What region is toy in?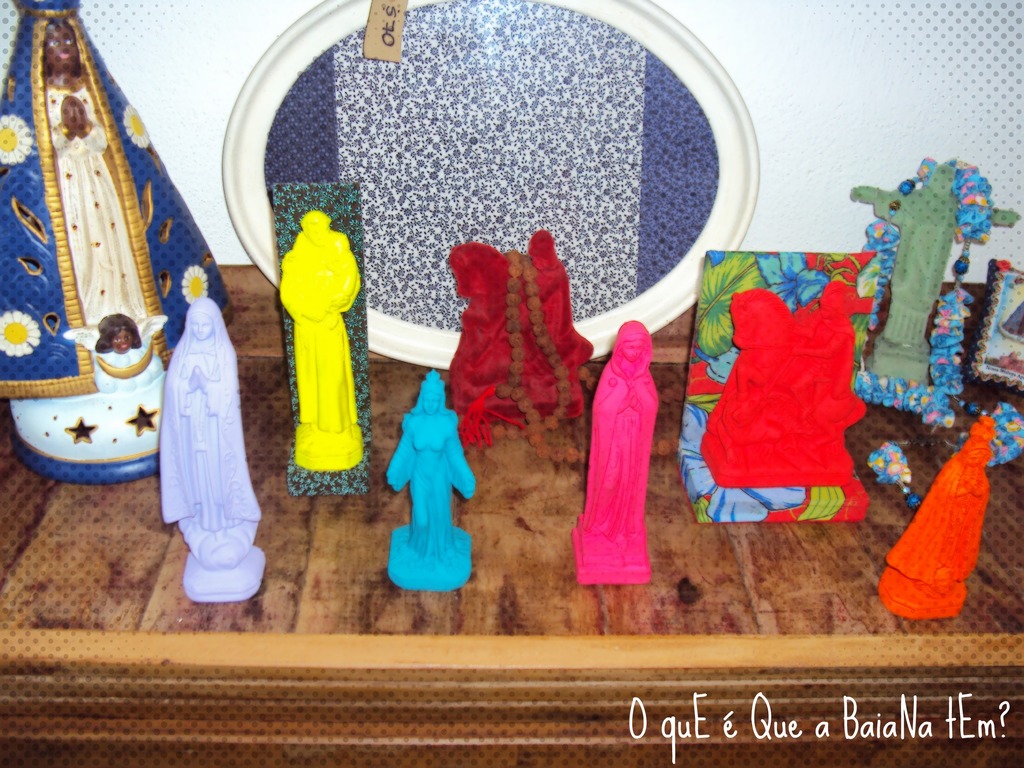
{"left": 852, "top": 161, "right": 1020, "bottom": 381}.
